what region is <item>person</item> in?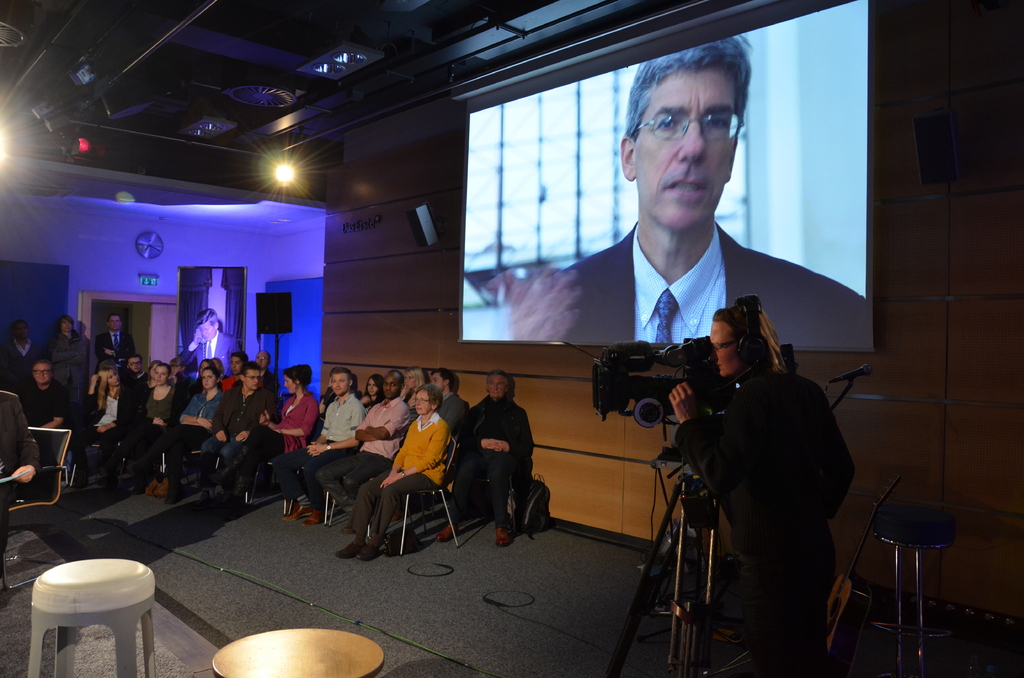
{"x1": 6, "y1": 321, "x2": 40, "y2": 369}.
